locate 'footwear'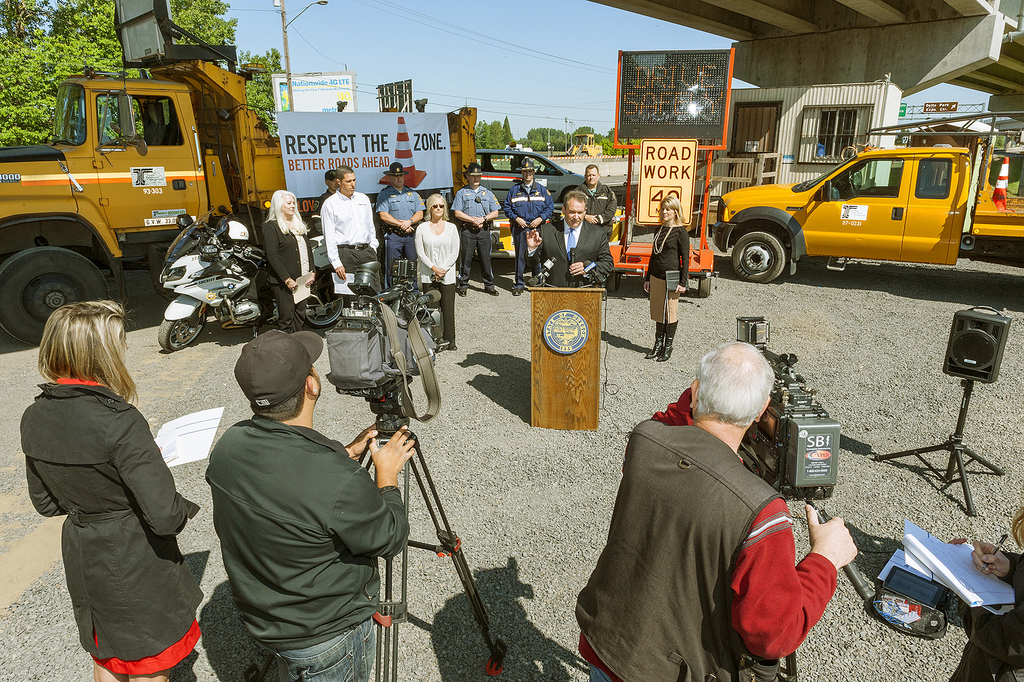
461:291:468:297
